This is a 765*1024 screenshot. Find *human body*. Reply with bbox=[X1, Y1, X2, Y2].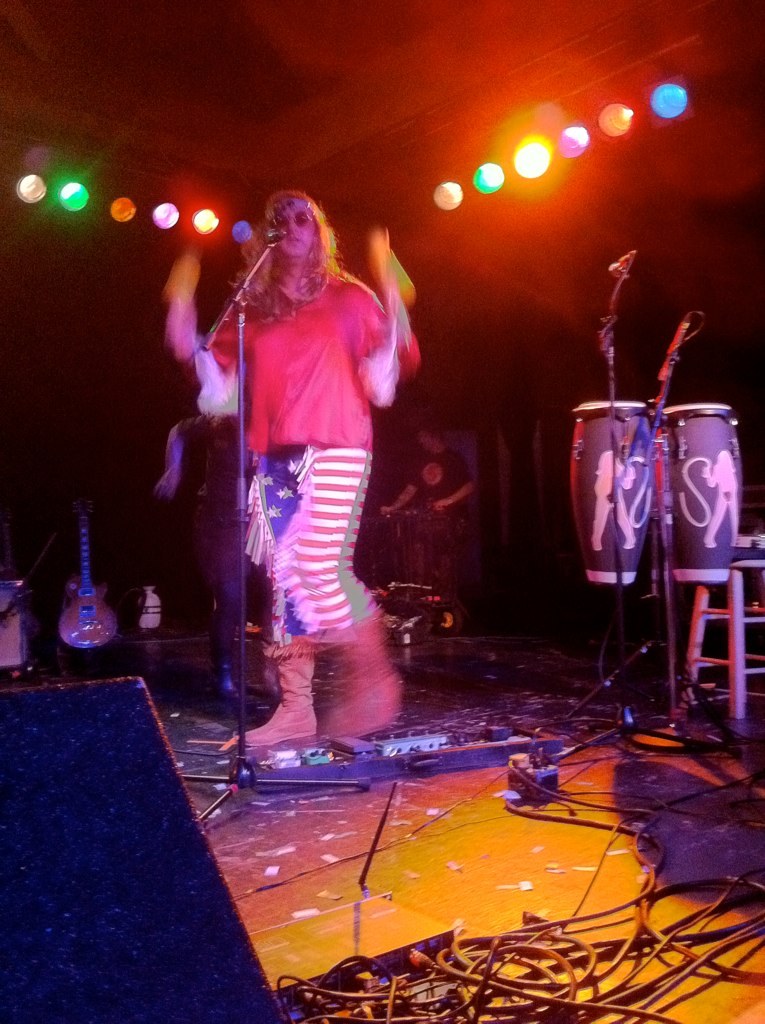
bbox=[374, 423, 479, 590].
